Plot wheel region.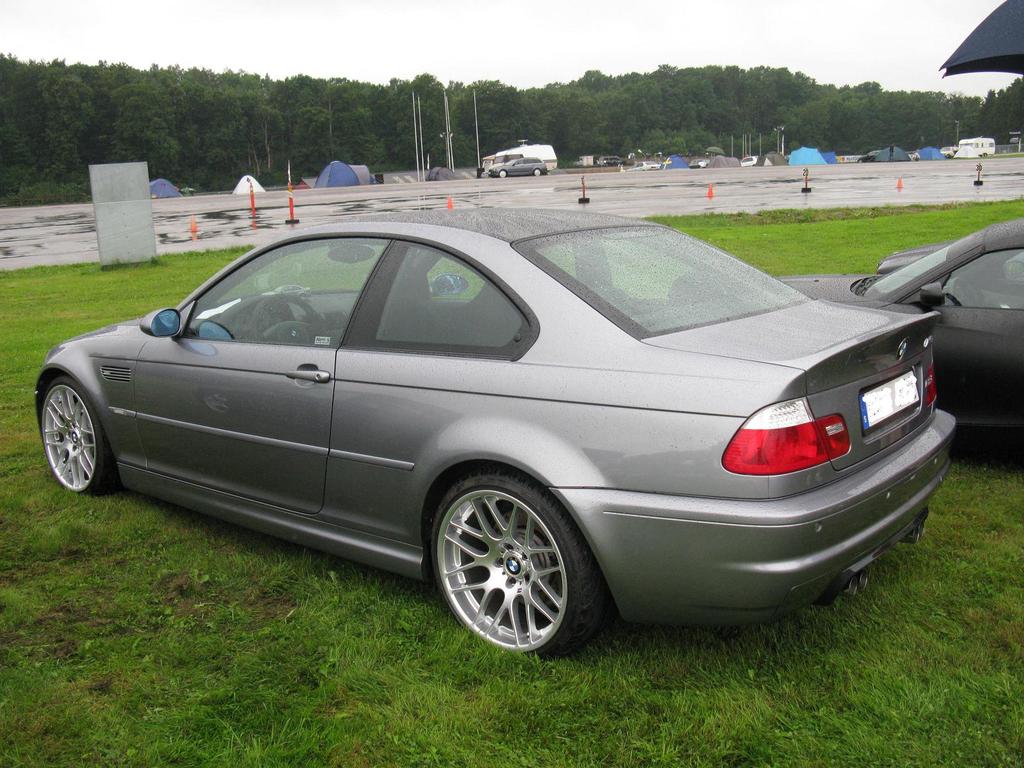
Plotted at bbox(36, 373, 111, 495).
